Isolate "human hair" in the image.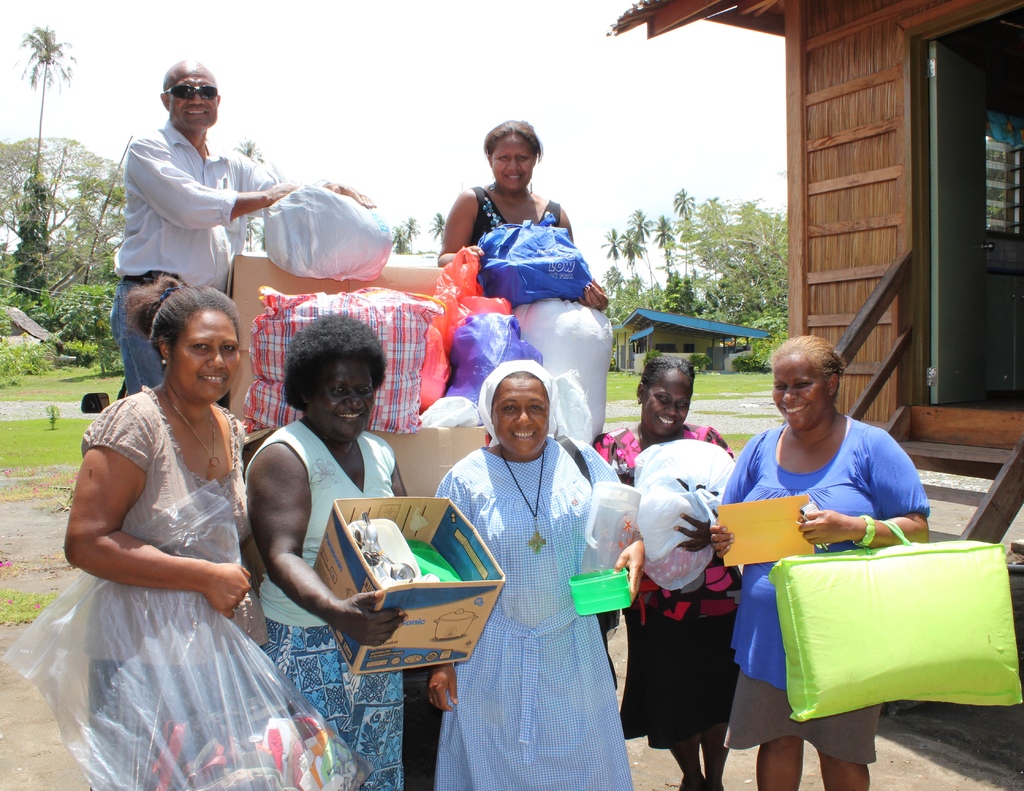
Isolated region: <region>642, 351, 698, 402</region>.
